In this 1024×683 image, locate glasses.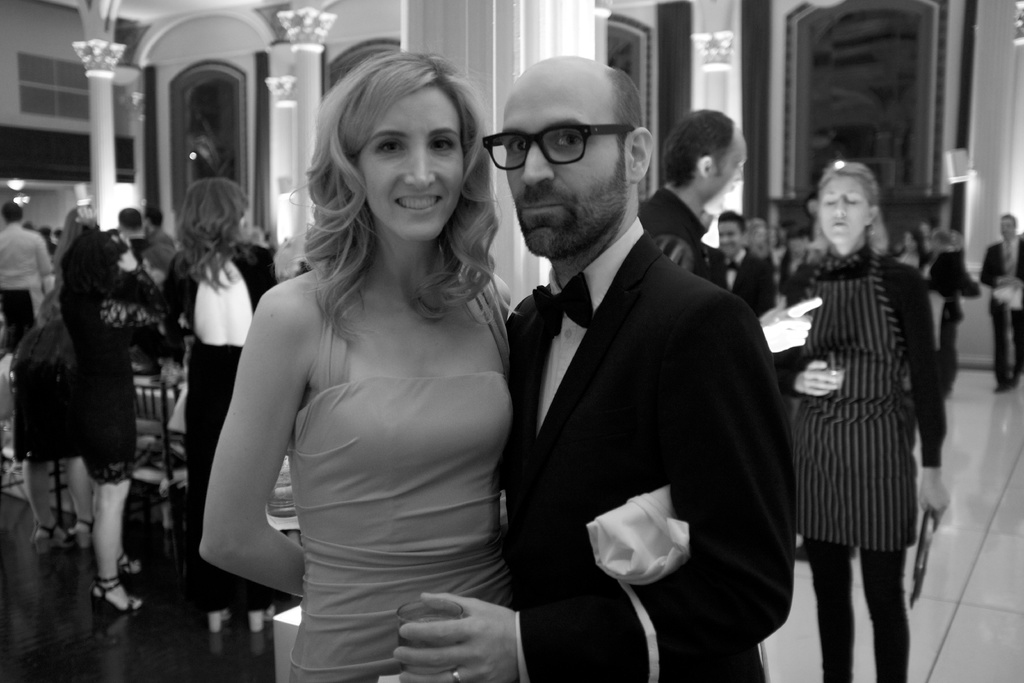
Bounding box: 481,126,636,172.
